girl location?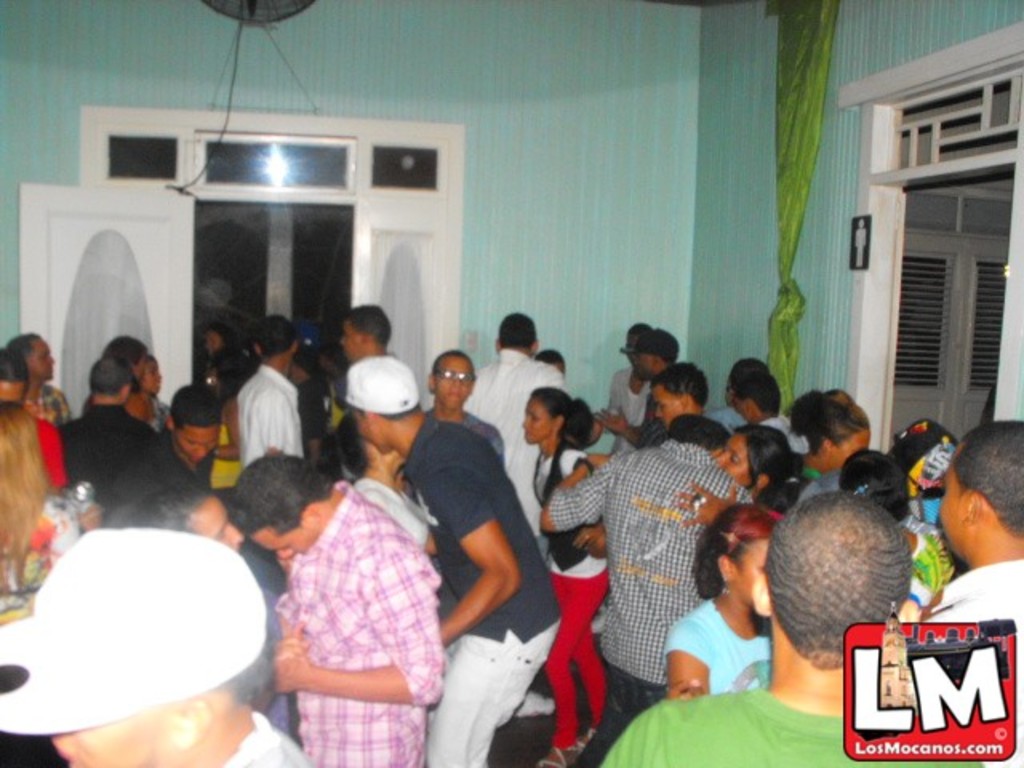
rect(781, 382, 874, 506)
